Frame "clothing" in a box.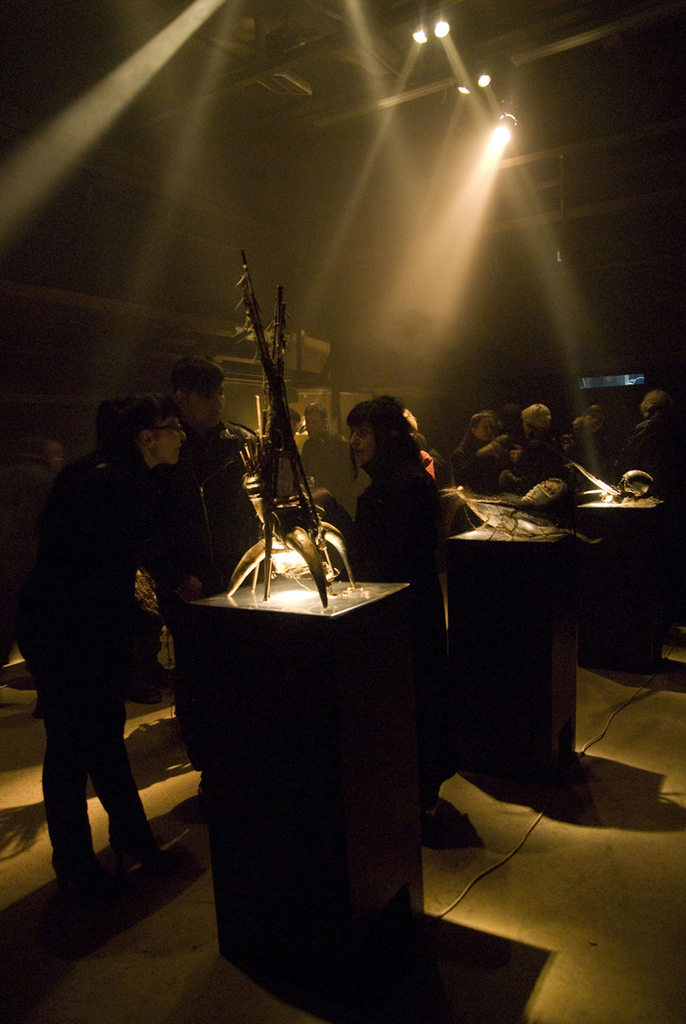
353:460:459:710.
